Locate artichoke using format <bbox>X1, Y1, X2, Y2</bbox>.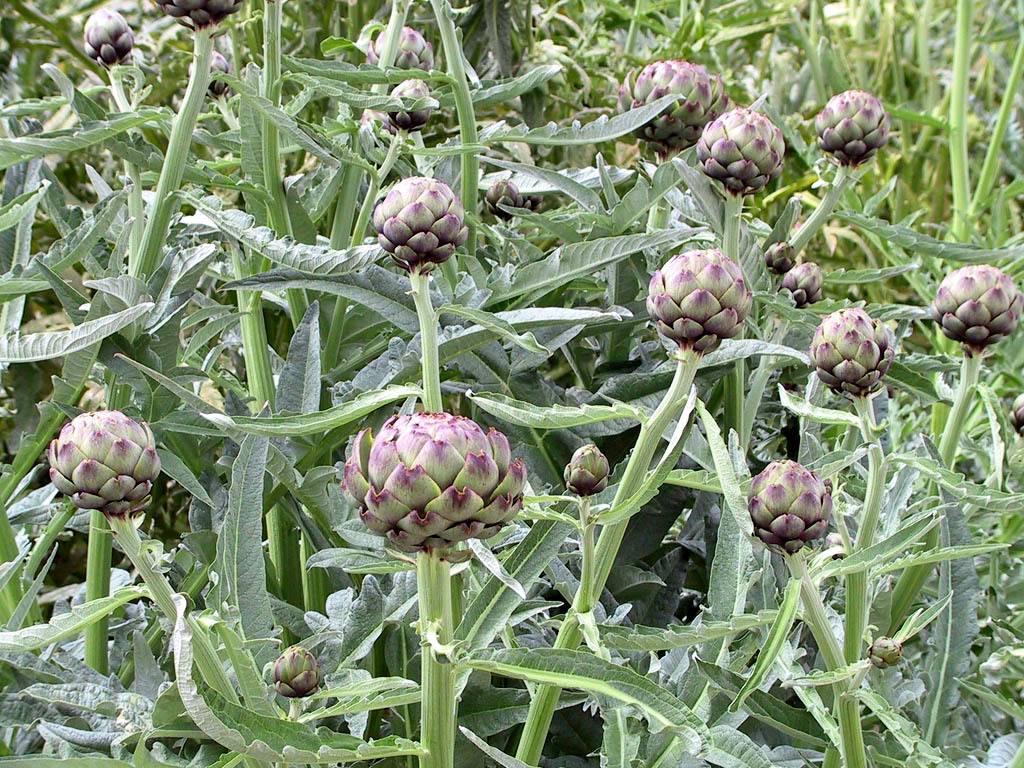
<bbox>696, 110, 783, 214</bbox>.
